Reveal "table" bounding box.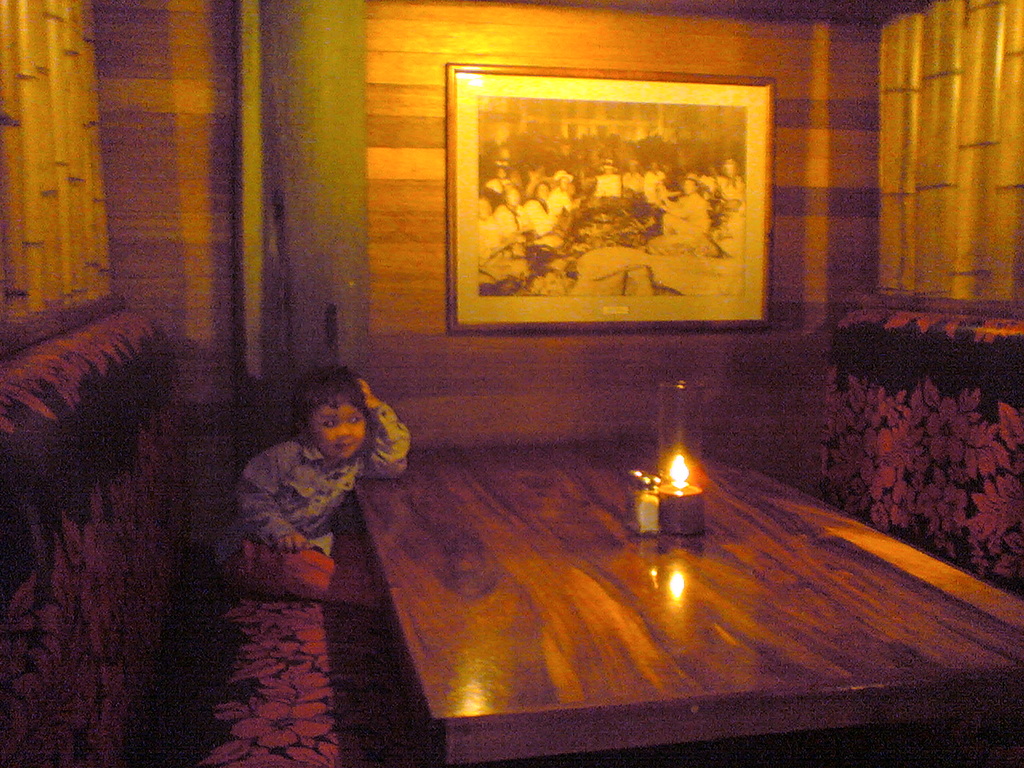
Revealed: {"left": 384, "top": 403, "right": 937, "bottom": 767}.
